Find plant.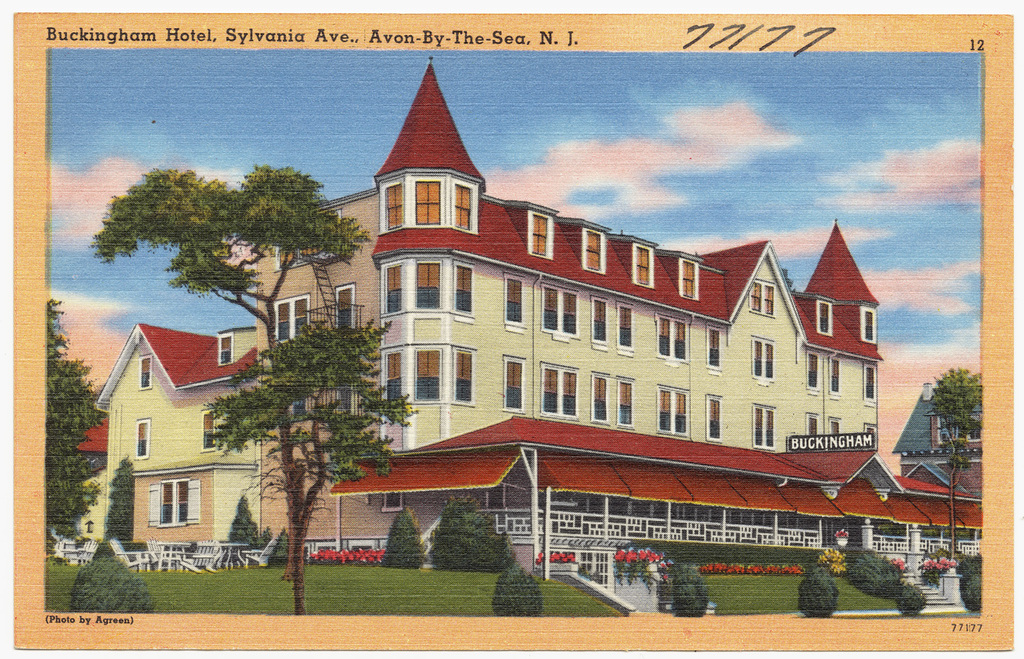
268, 527, 299, 568.
